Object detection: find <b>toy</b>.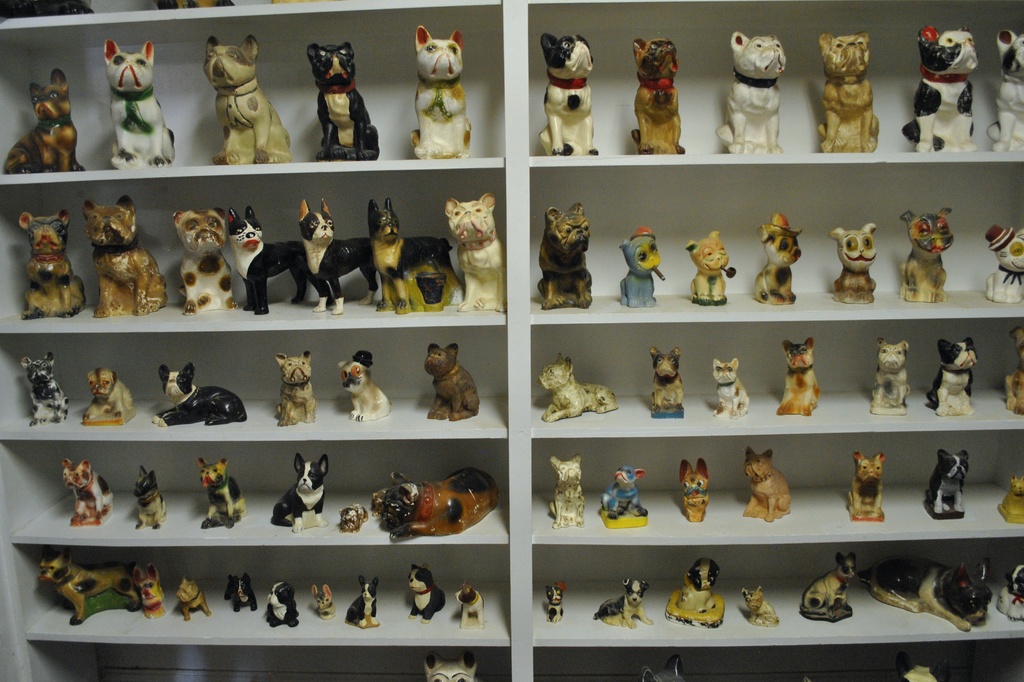
bbox(684, 228, 739, 305).
